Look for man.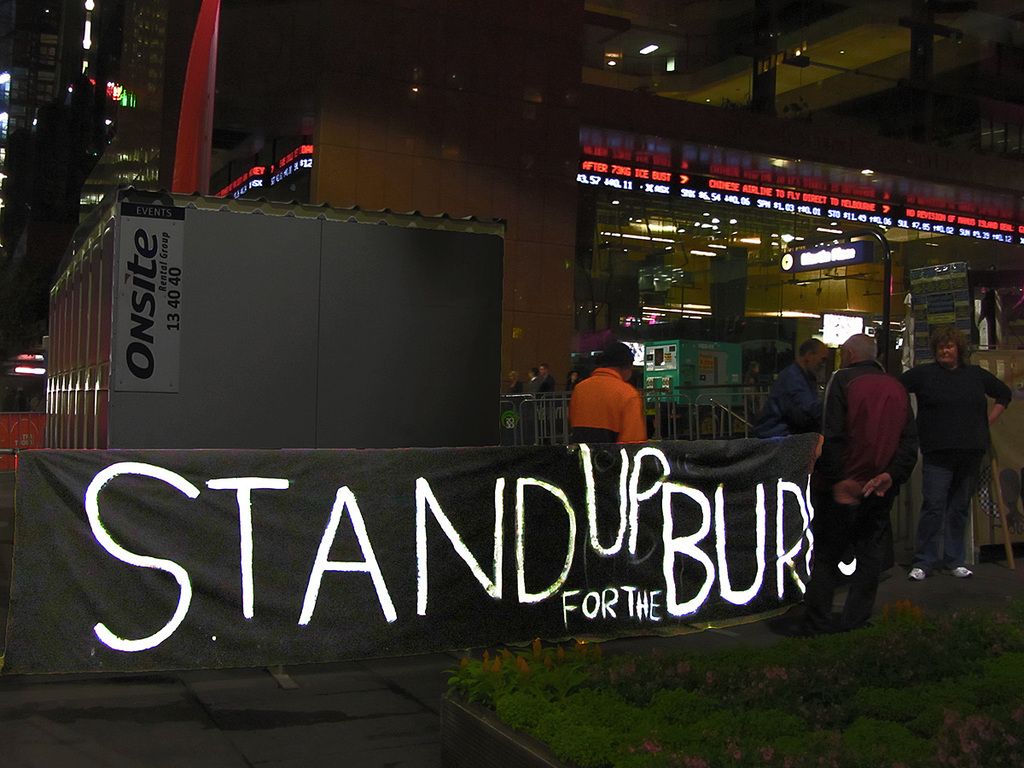
Found: bbox=(753, 335, 818, 434).
